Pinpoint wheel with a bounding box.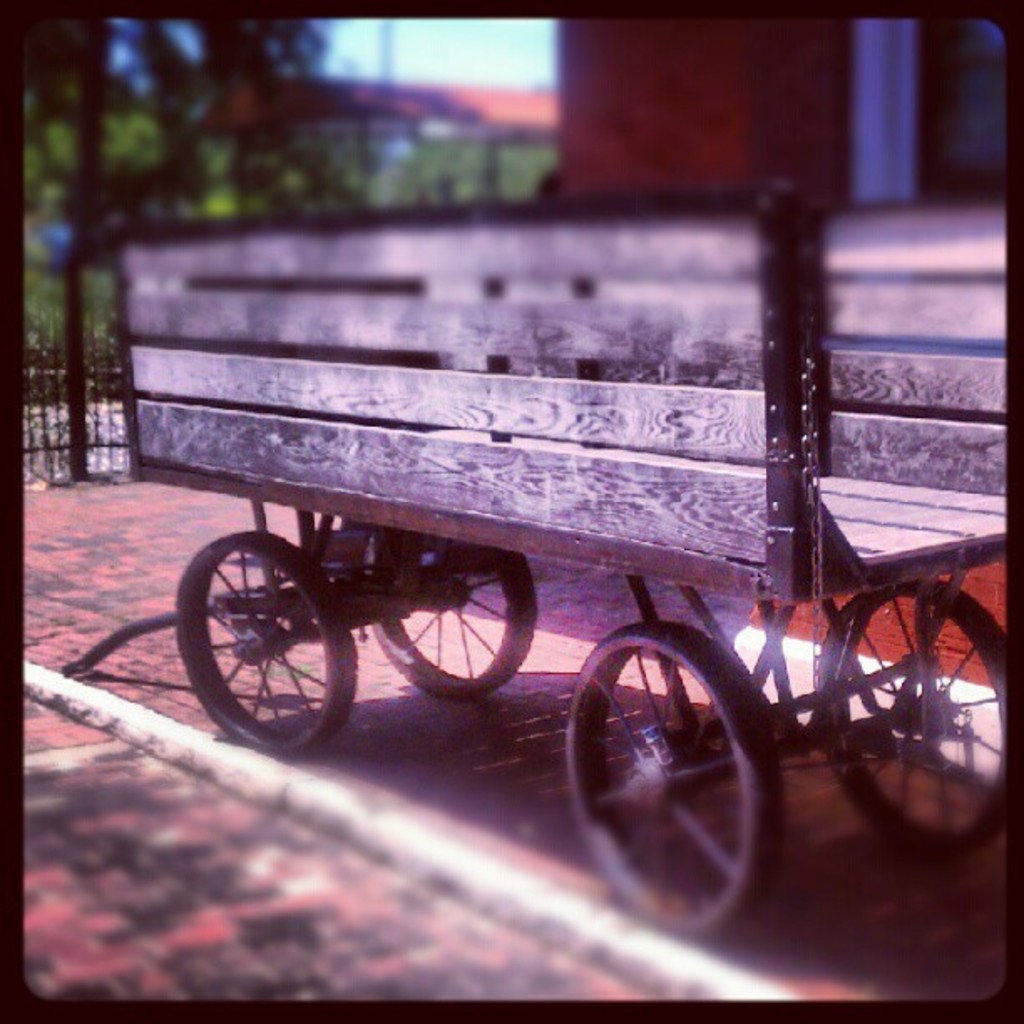
{"x1": 174, "y1": 532, "x2": 360, "y2": 756}.
